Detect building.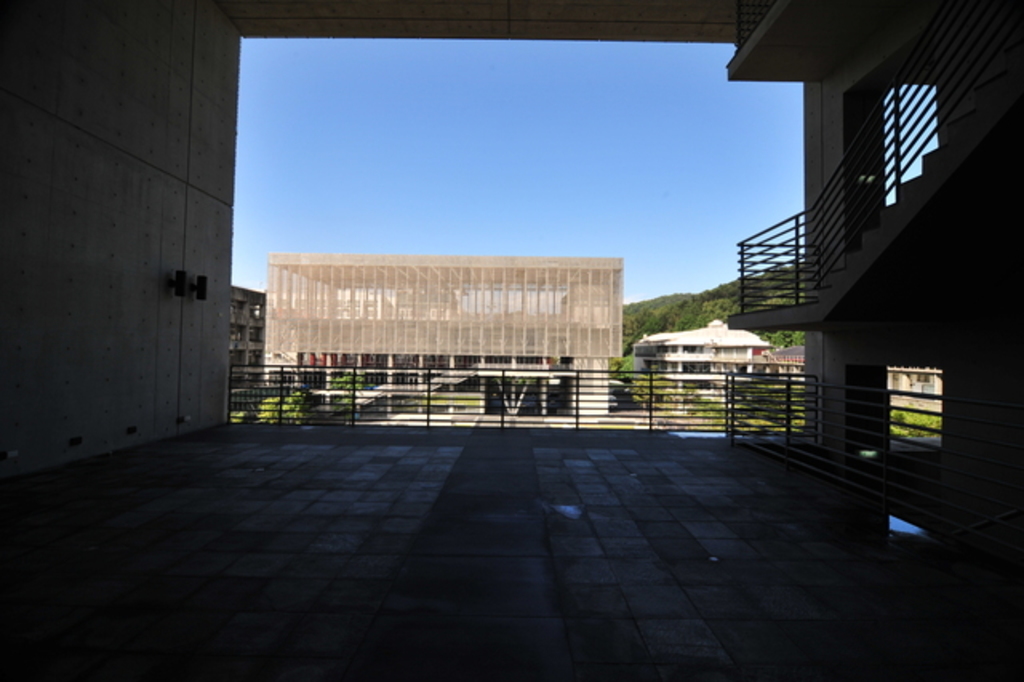
Detected at [226, 277, 269, 413].
